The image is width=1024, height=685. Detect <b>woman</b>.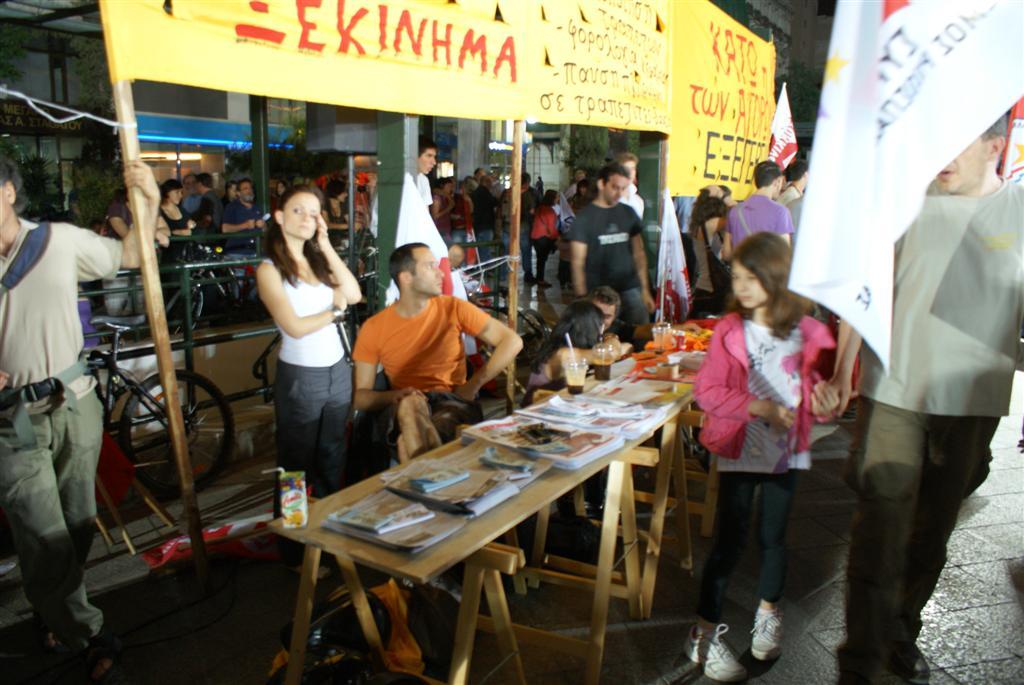
Detection: locate(431, 179, 459, 246).
